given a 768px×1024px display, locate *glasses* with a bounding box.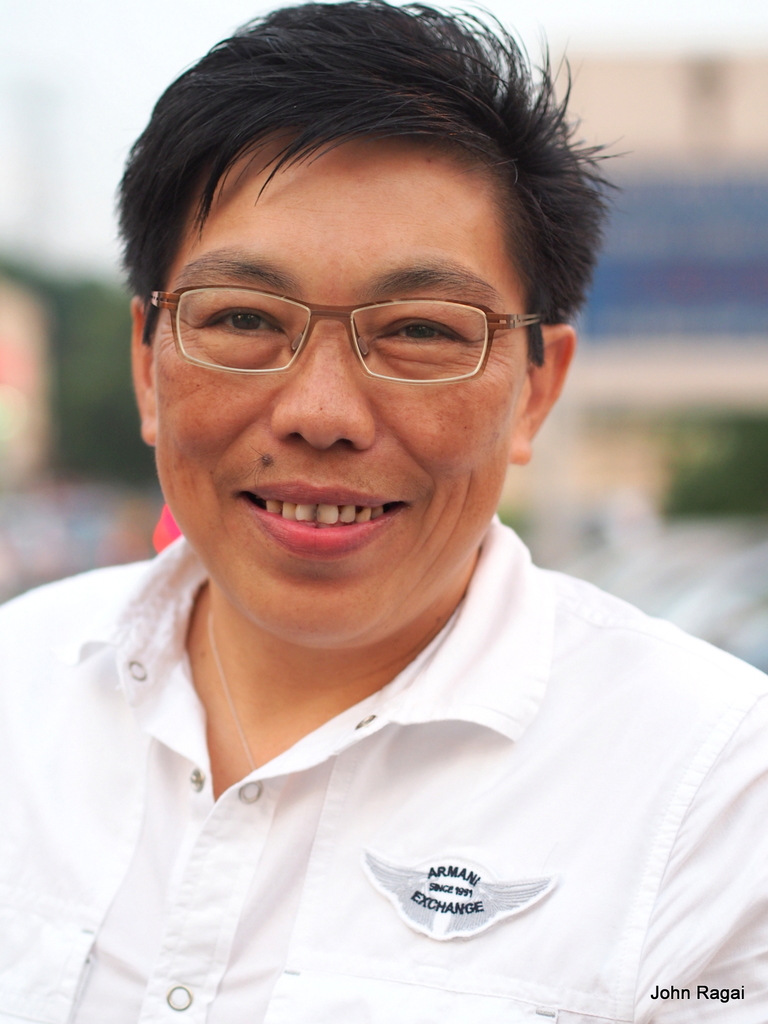
Located: box(146, 252, 556, 382).
